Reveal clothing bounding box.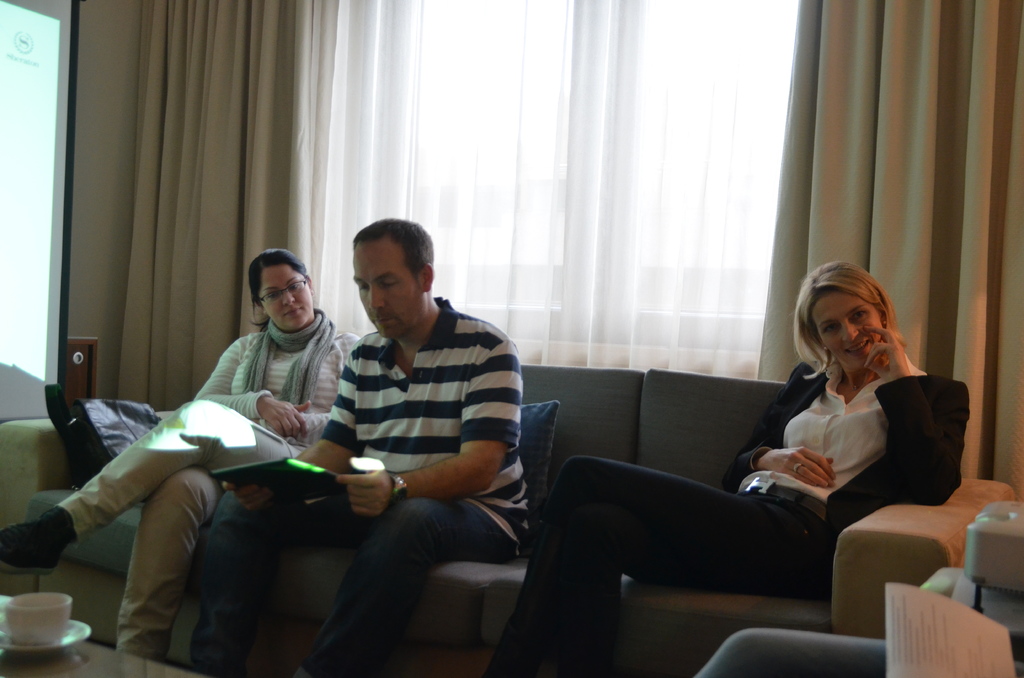
Revealed: select_region(273, 234, 538, 643).
